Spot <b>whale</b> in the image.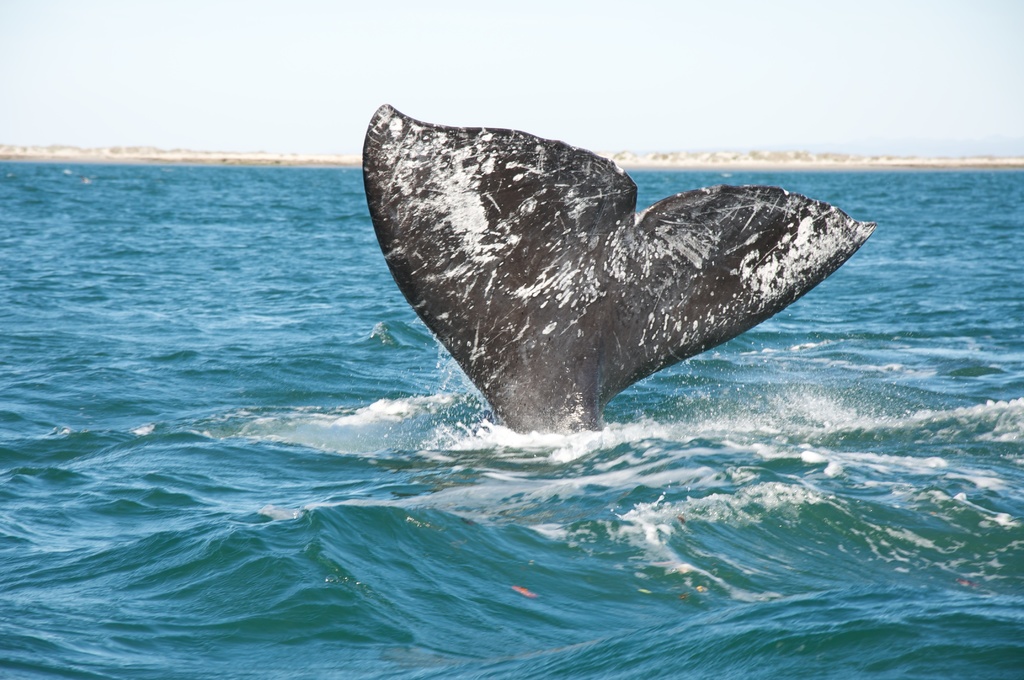
<b>whale</b> found at box(359, 101, 876, 438).
